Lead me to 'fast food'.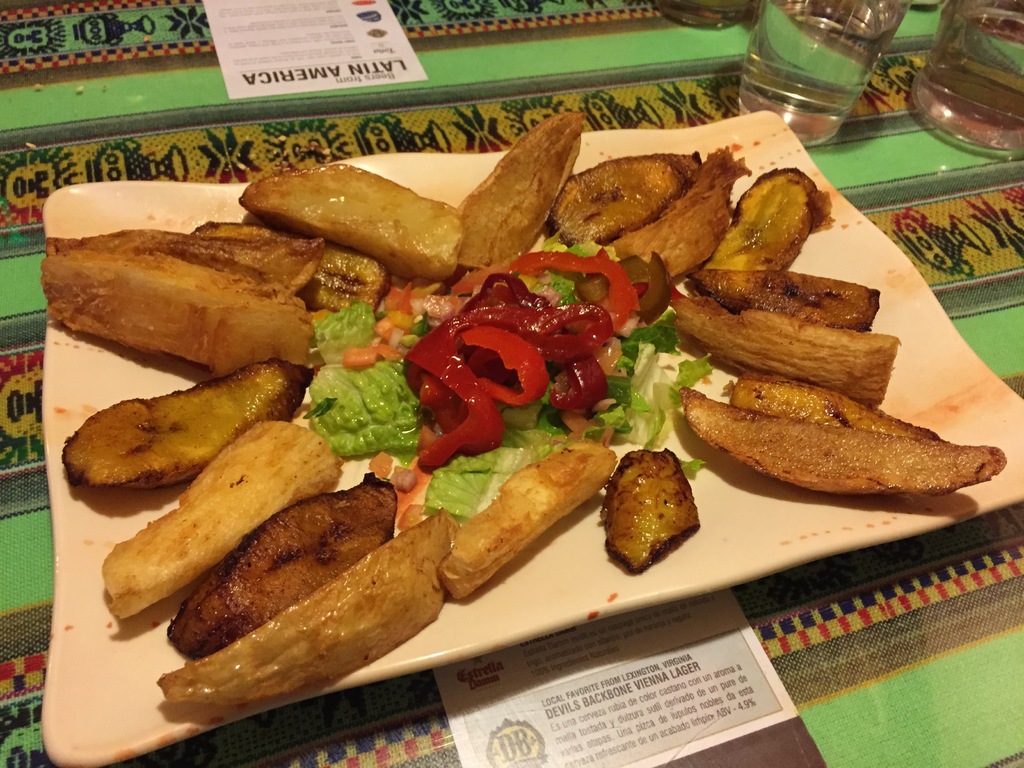
Lead to Rect(452, 104, 586, 269).
